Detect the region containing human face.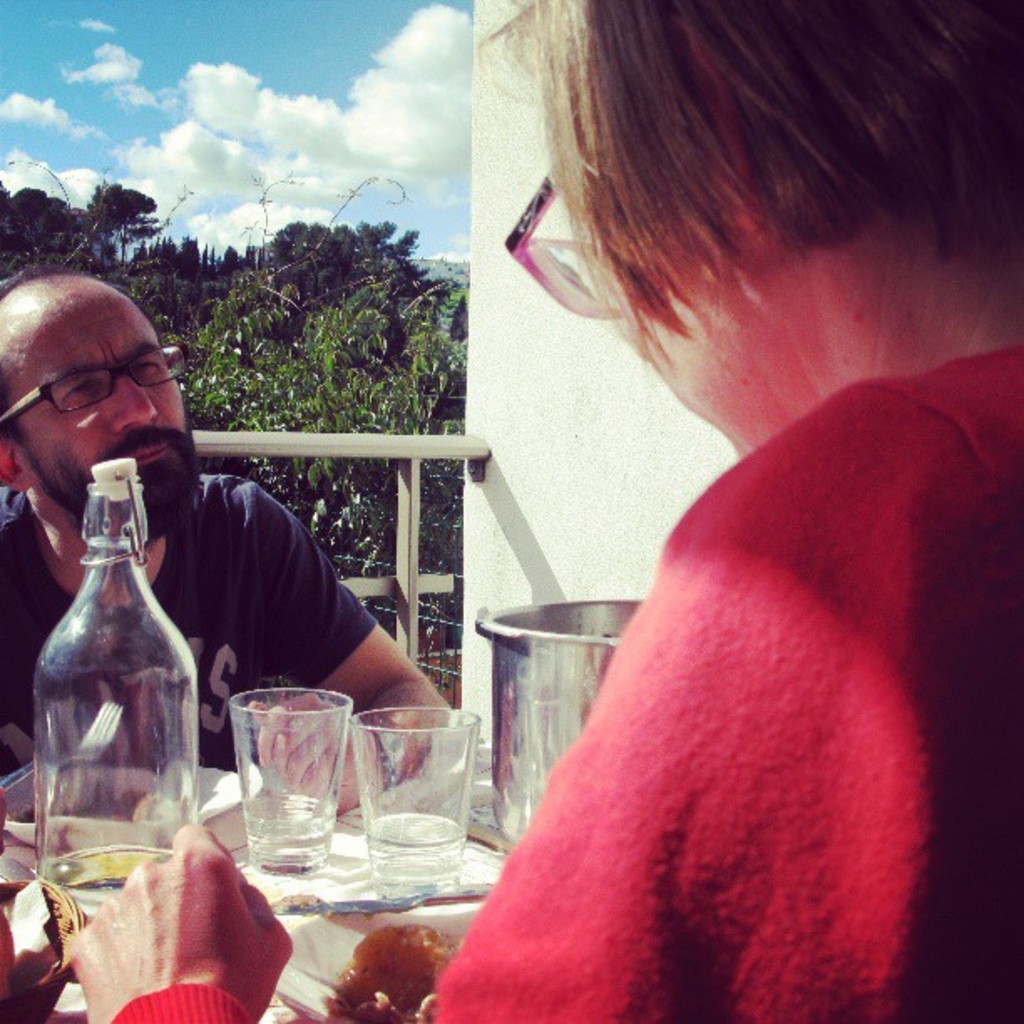
<box>8,281,194,492</box>.
